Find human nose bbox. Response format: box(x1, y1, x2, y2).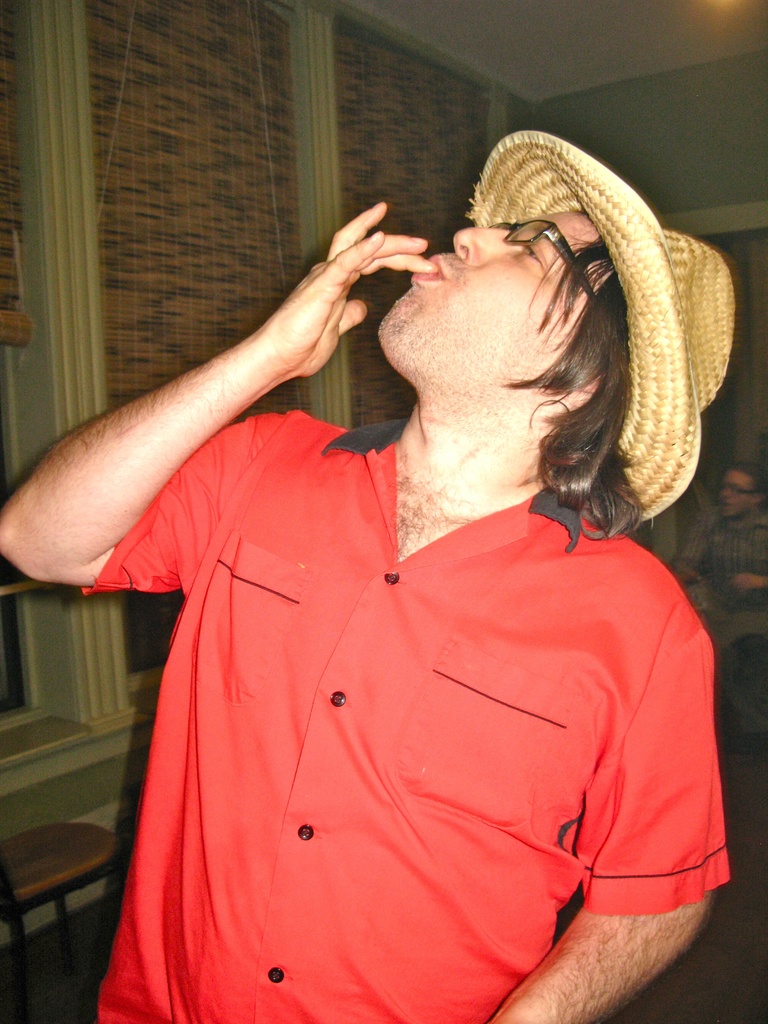
box(453, 227, 516, 260).
